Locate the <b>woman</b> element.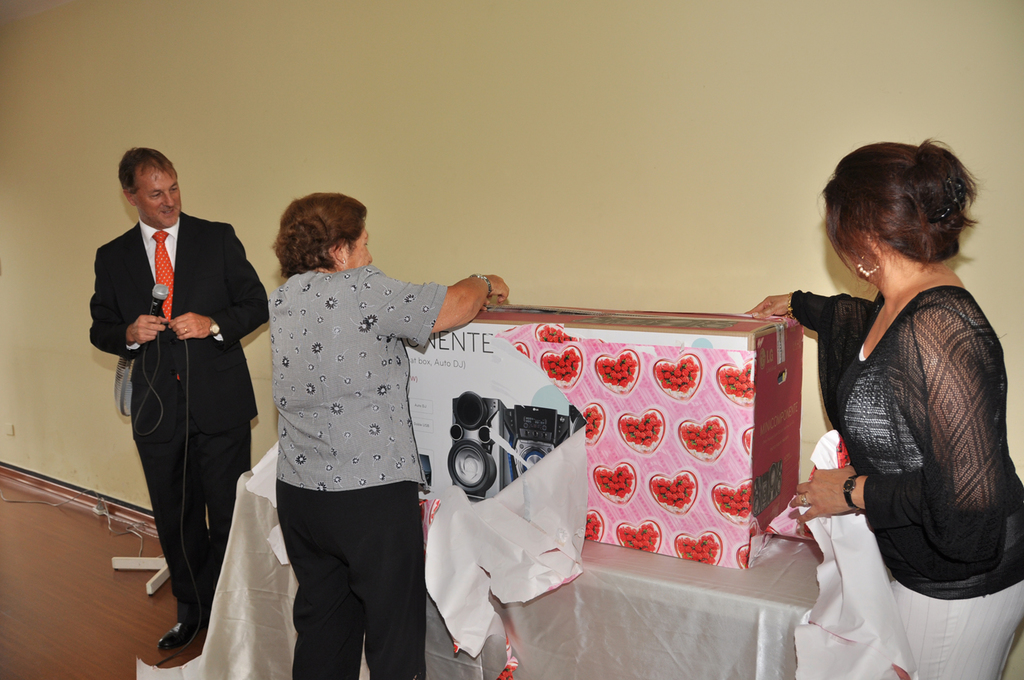
Element bbox: box=[778, 126, 1012, 647].
